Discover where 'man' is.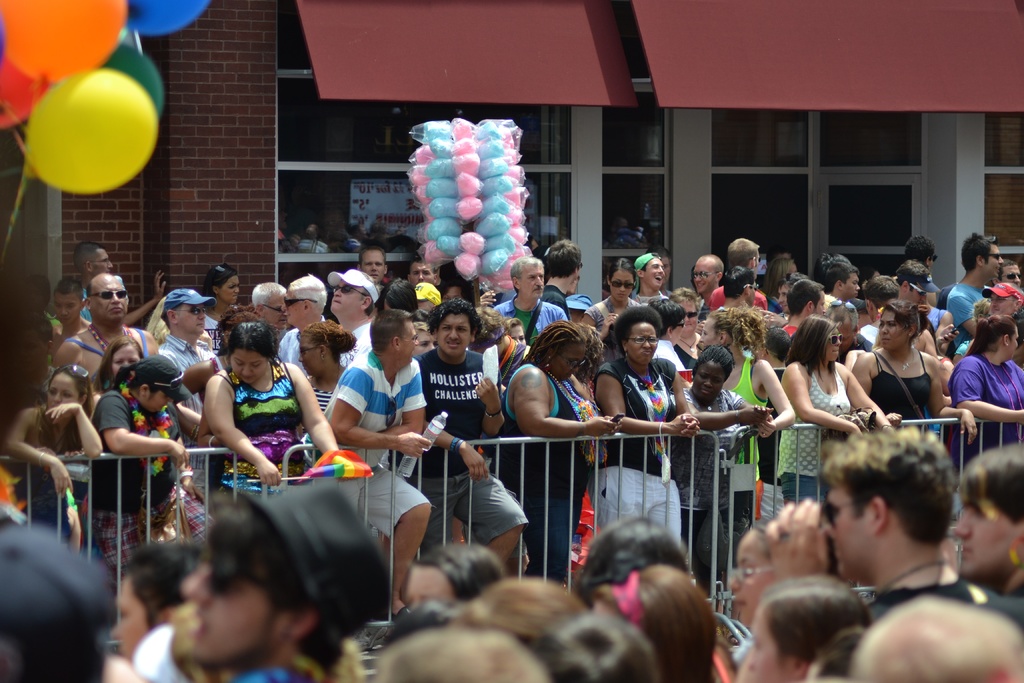
Discovered at left=693, top=255, right=723, bottom=300.
